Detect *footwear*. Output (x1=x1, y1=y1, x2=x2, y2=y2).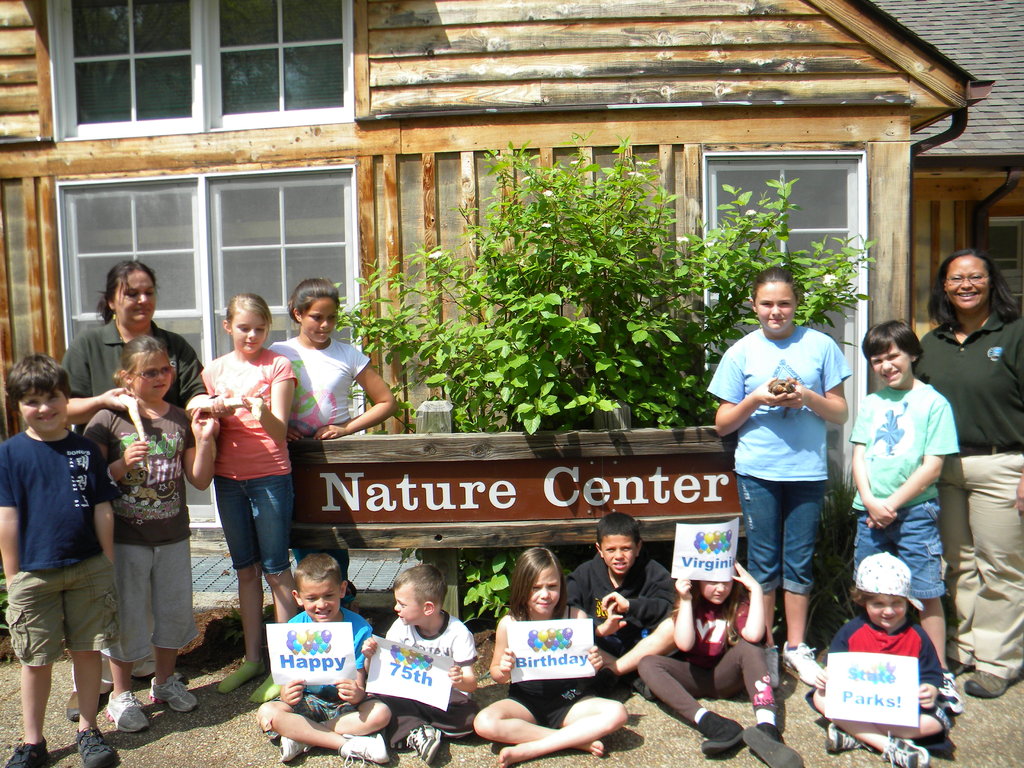
(x1=154, y1=675, x2=202, y2=716).
